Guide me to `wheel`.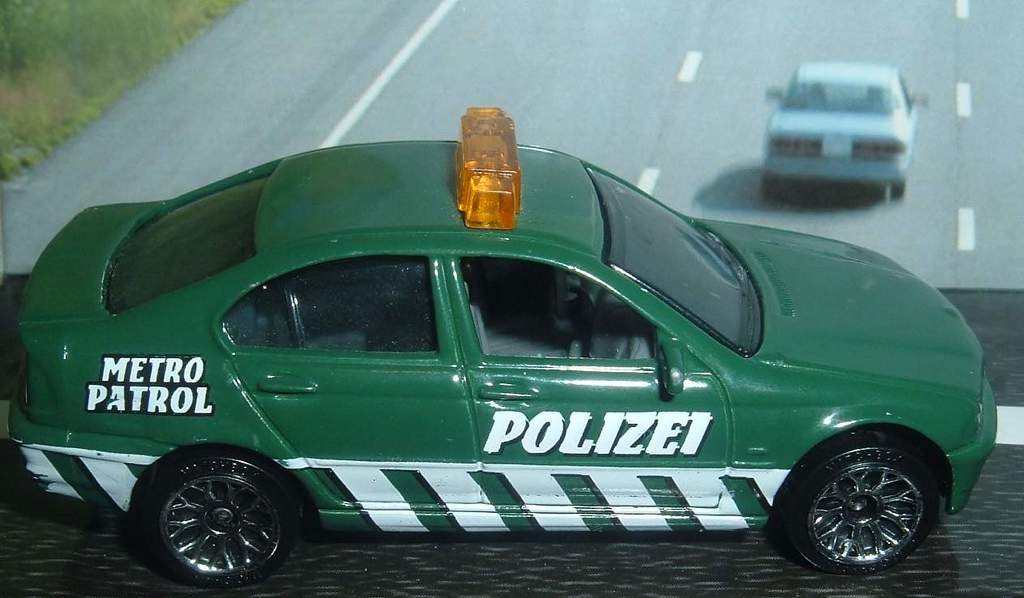
Guidance: 886:182:902:199.
